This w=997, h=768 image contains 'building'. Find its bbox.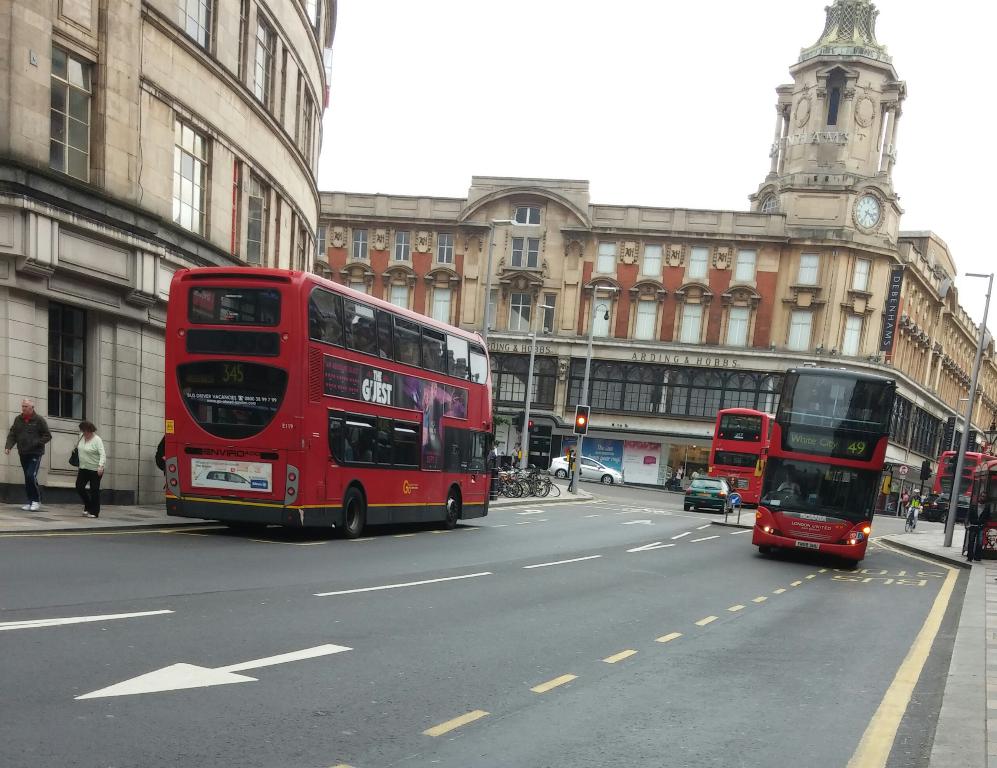
x1=0 y1=0 x2=343 y2=509.
